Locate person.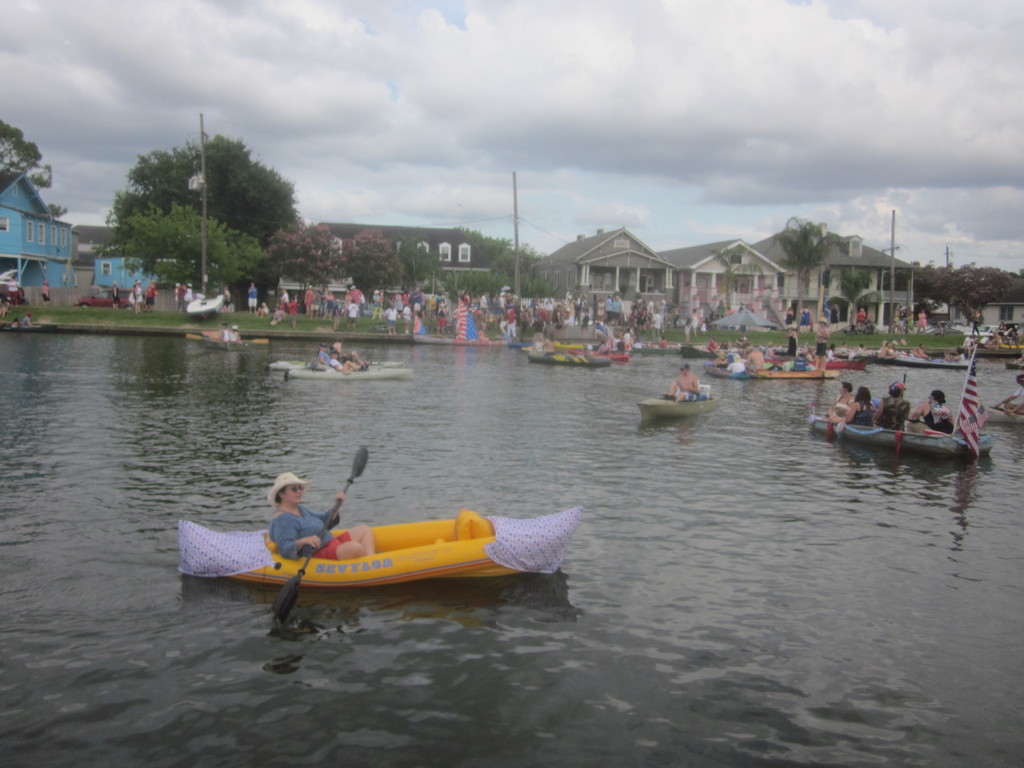
Bounding box: 328,352,364,373.
